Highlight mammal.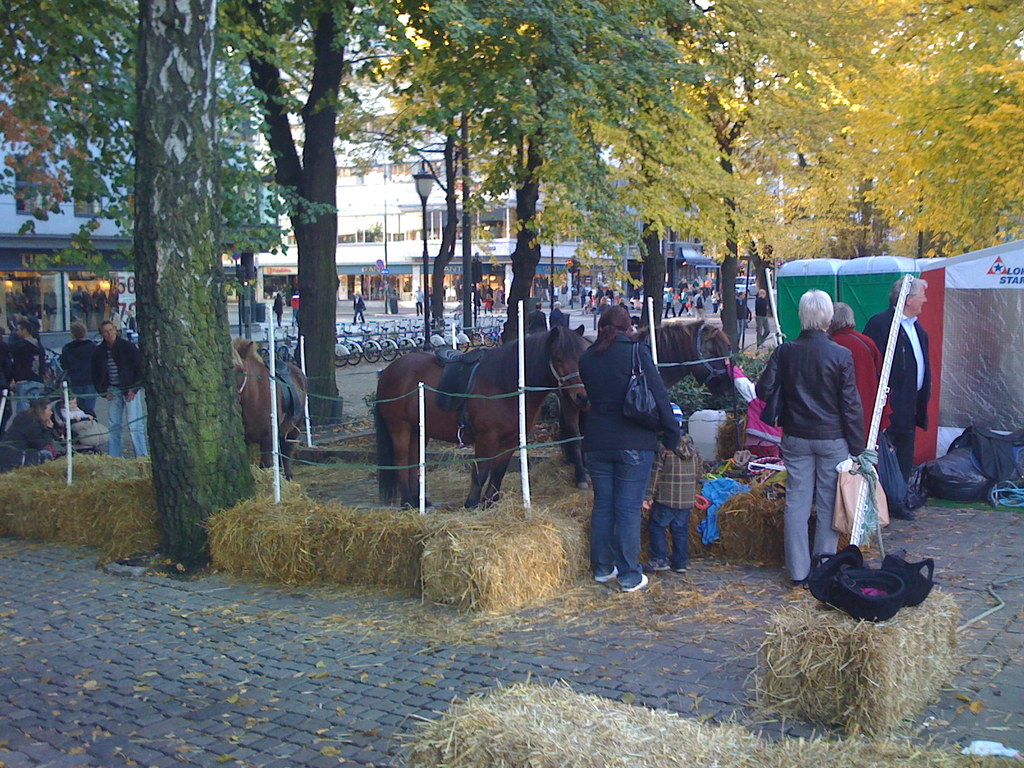
Highlighted region: box=[56, 391, 90, 420].
